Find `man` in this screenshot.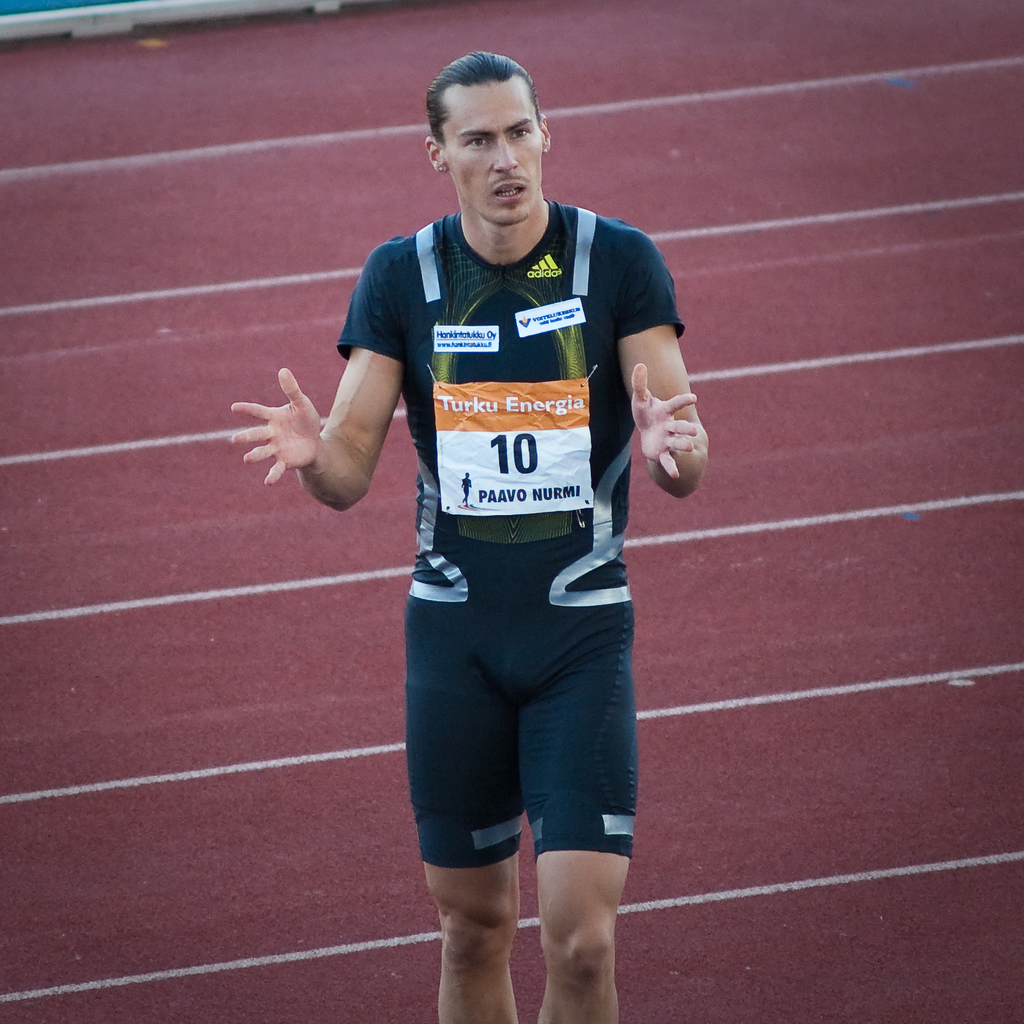
The bounding box for `man` is [291, 61, 684, 1023].
